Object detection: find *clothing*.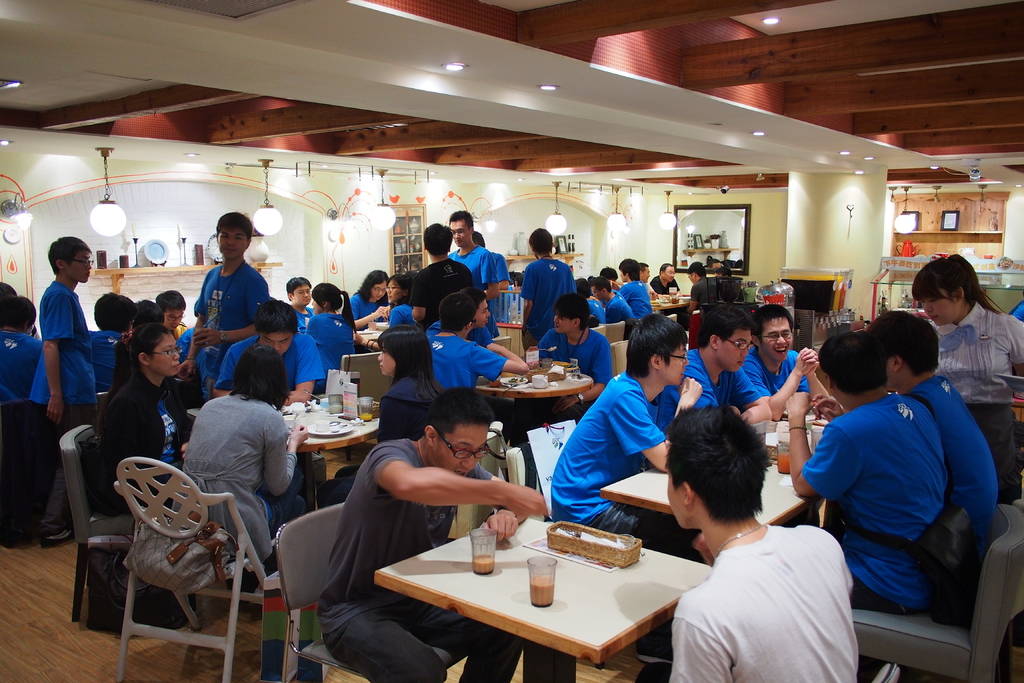
{"left": 349, "top": 292, "right": 384, "bottom": 331}.
